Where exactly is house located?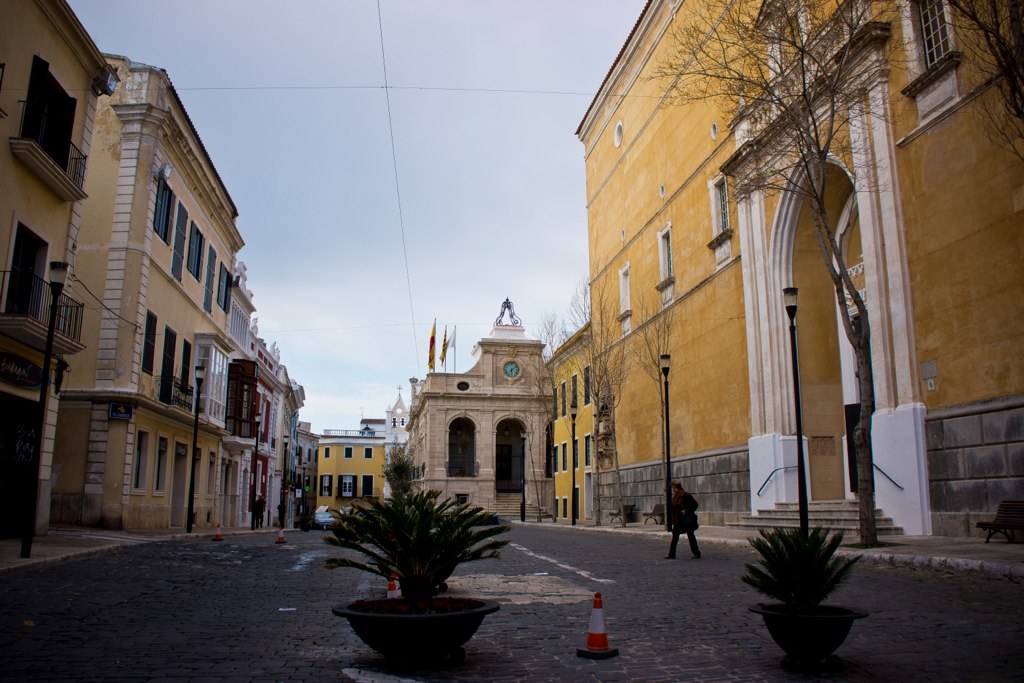
Its bounding box is box=[13, 32, 298, 551].
